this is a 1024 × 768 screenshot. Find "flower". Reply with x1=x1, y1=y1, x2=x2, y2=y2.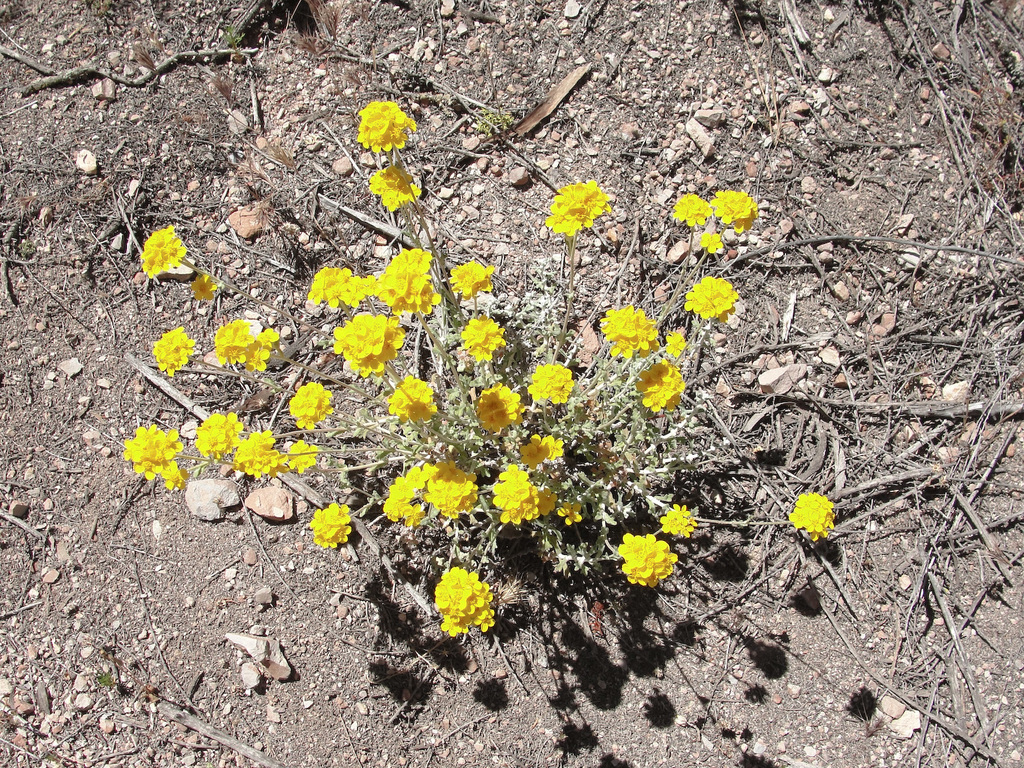
x1=191, y1=277, x2=221, y2=304.
